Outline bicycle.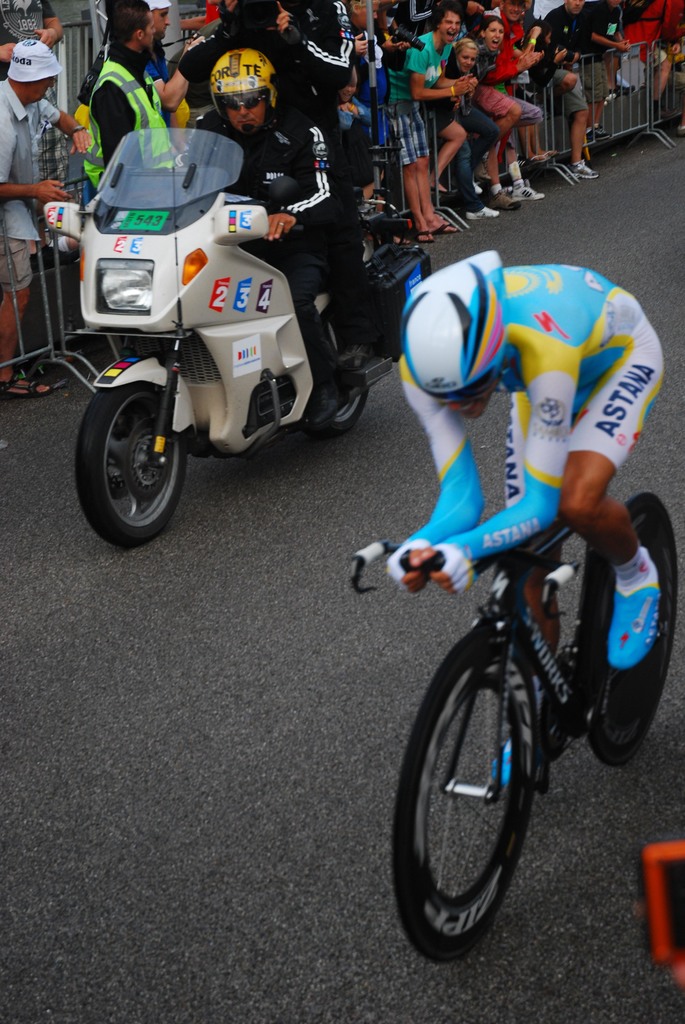
Outline: 362:460:677:961.
